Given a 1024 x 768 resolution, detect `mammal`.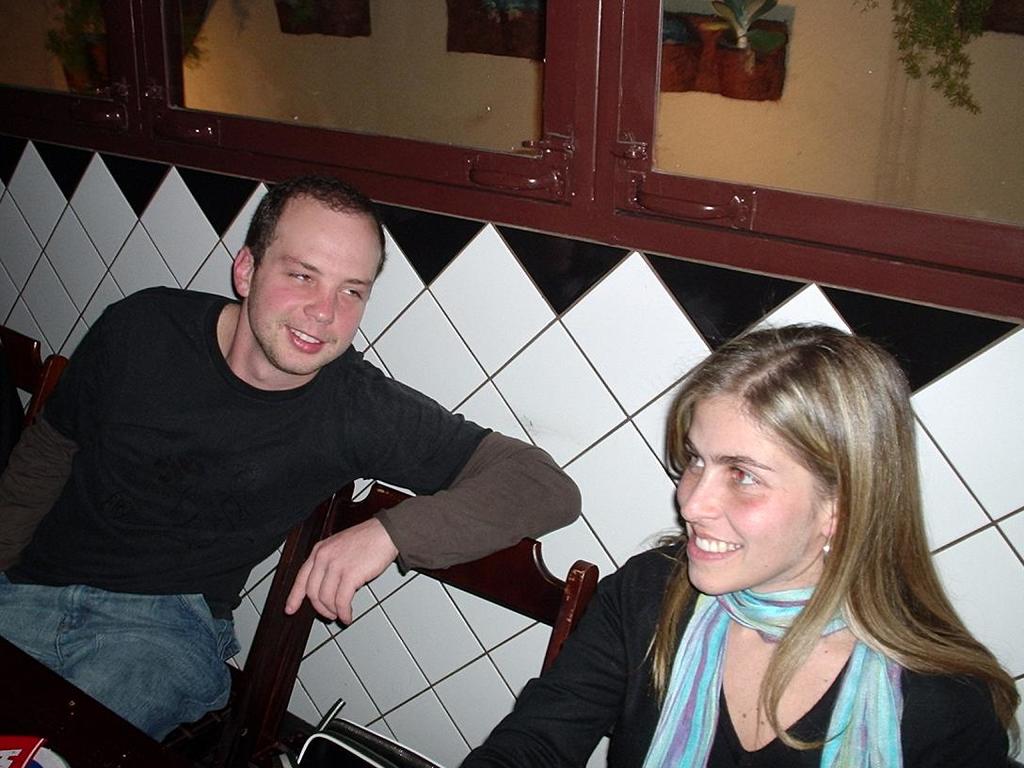
left=3, top=174, right=593, bottom=764.
